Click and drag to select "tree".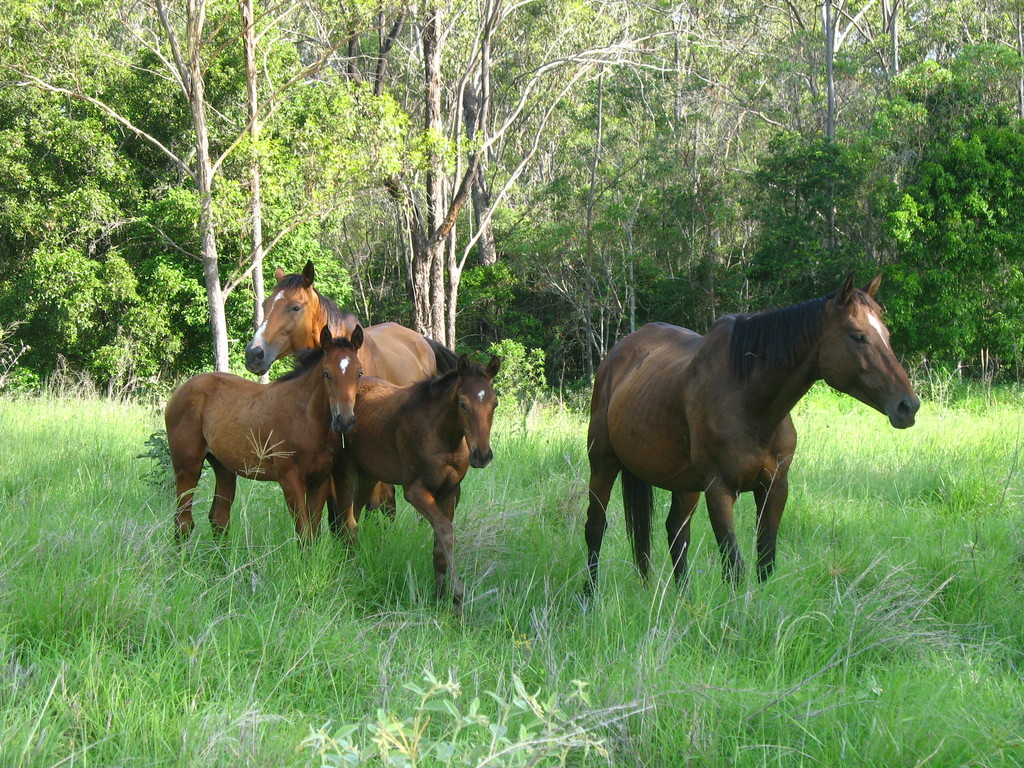
Selection: 4:1:467:384.
